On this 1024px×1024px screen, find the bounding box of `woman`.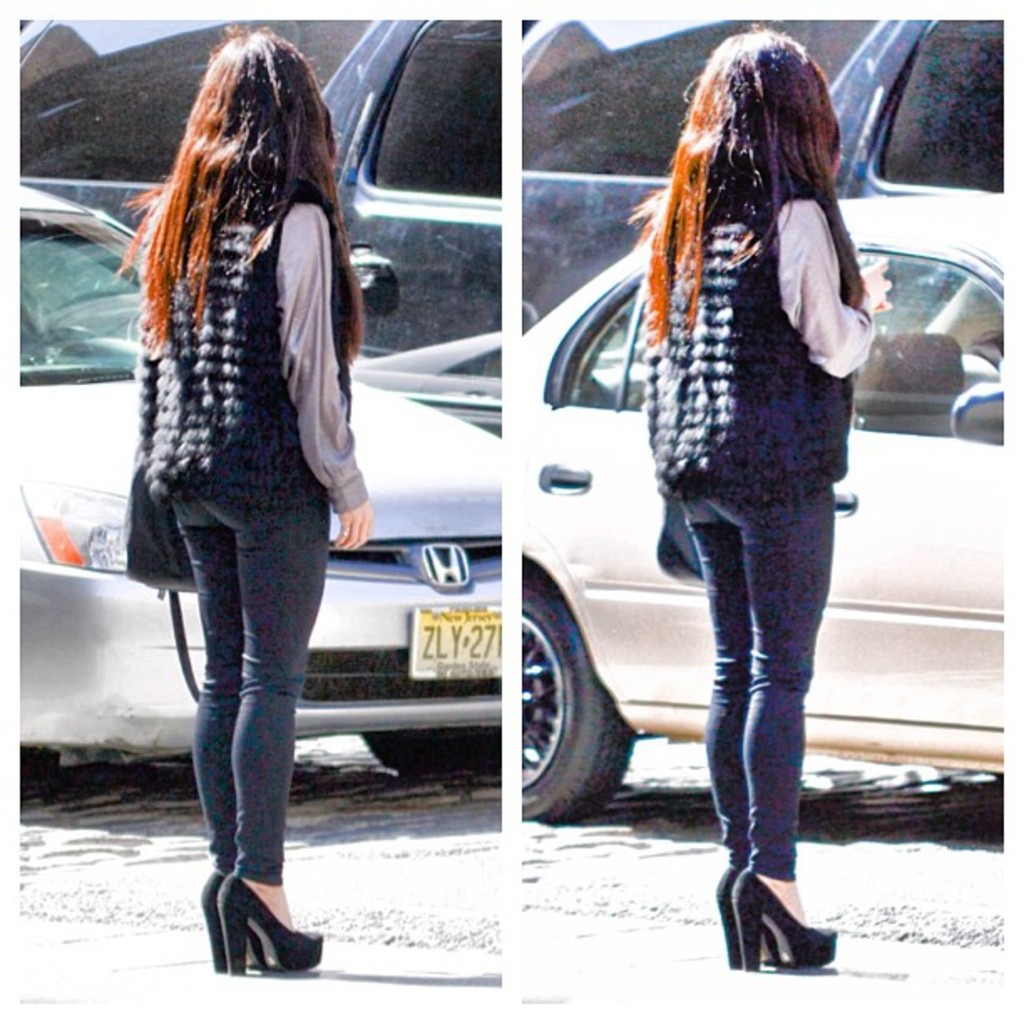
Bounding box: {"x1": 107, "y1": 0, "x2": 387, "y2": 950}.
